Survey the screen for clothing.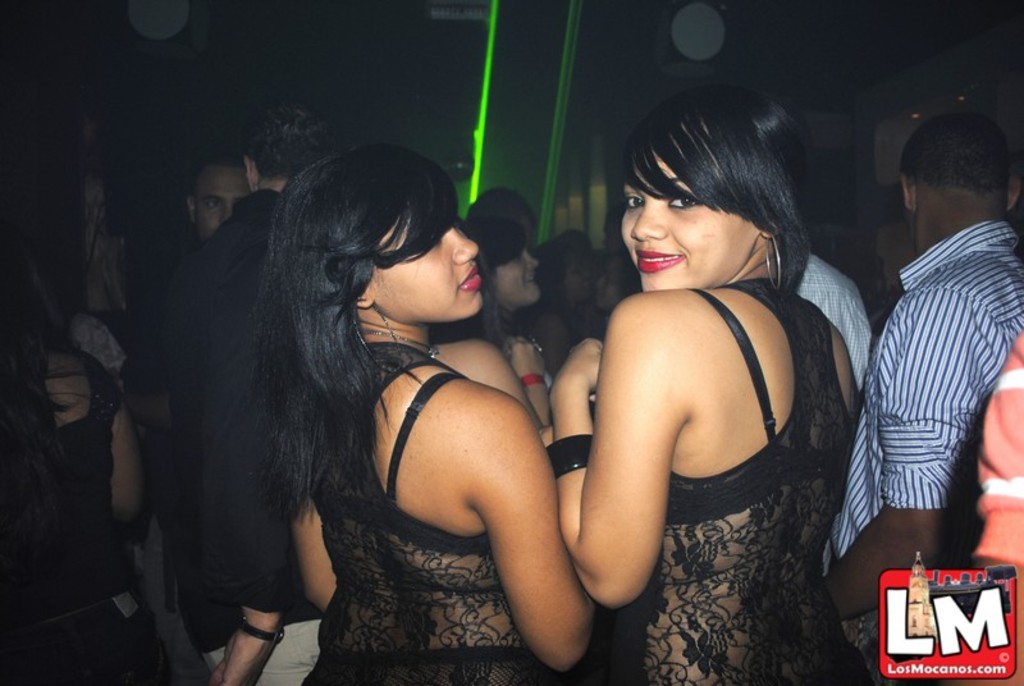
Survey found: 198, 348, 355, 685.
